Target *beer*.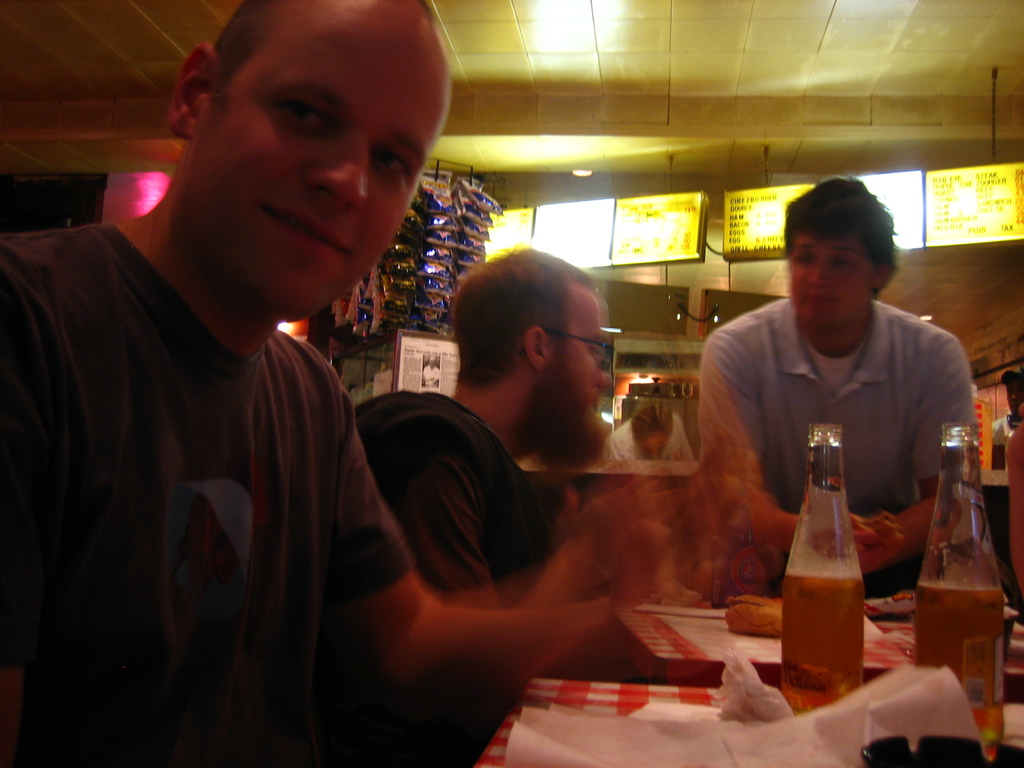
Target region: region(783, 565, 865, 715).
